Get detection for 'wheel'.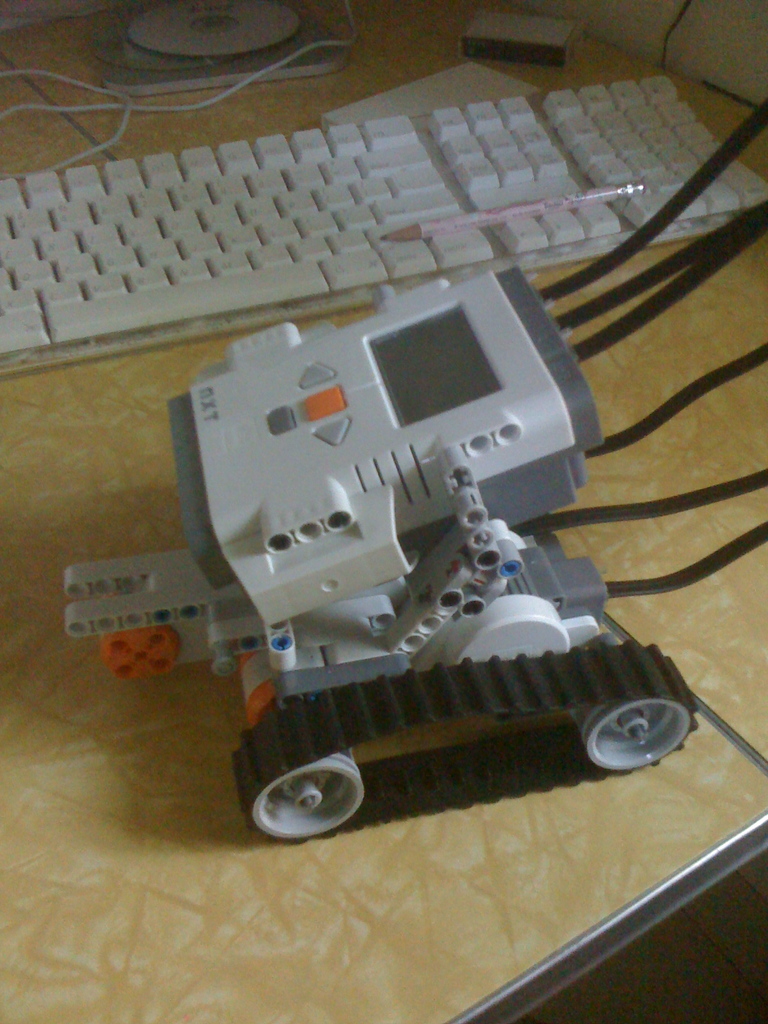
Detection: locate(252, 748, 362, 836).
